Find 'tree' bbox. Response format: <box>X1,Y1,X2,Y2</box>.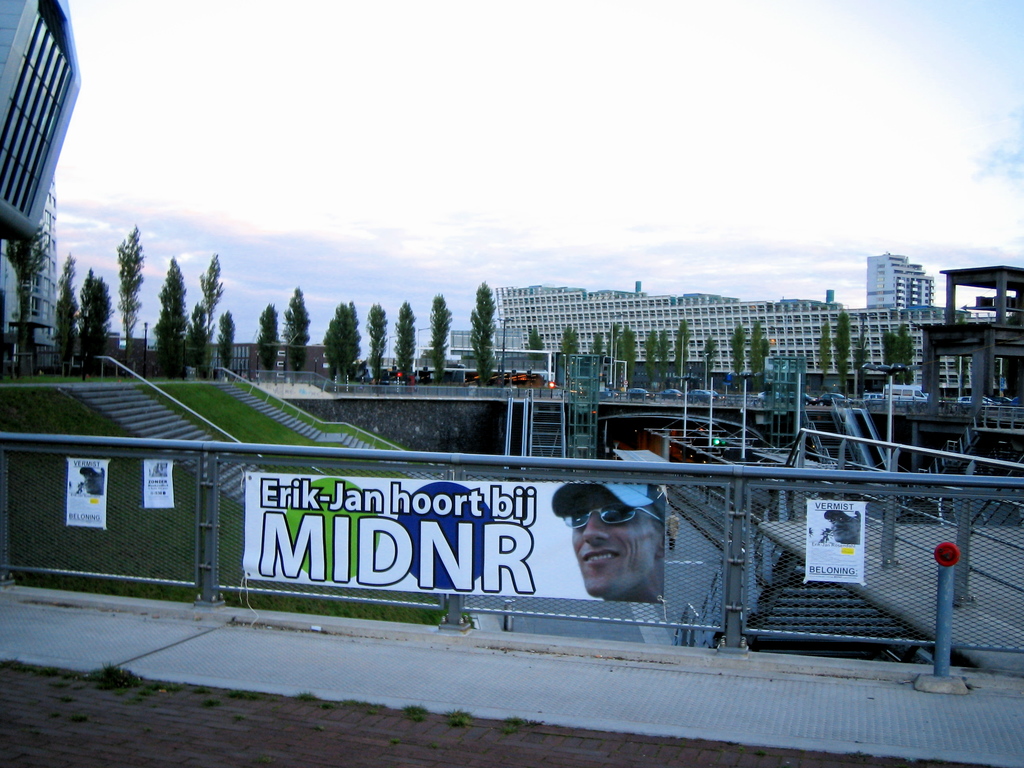
<box>153,260,198,387</box>.
